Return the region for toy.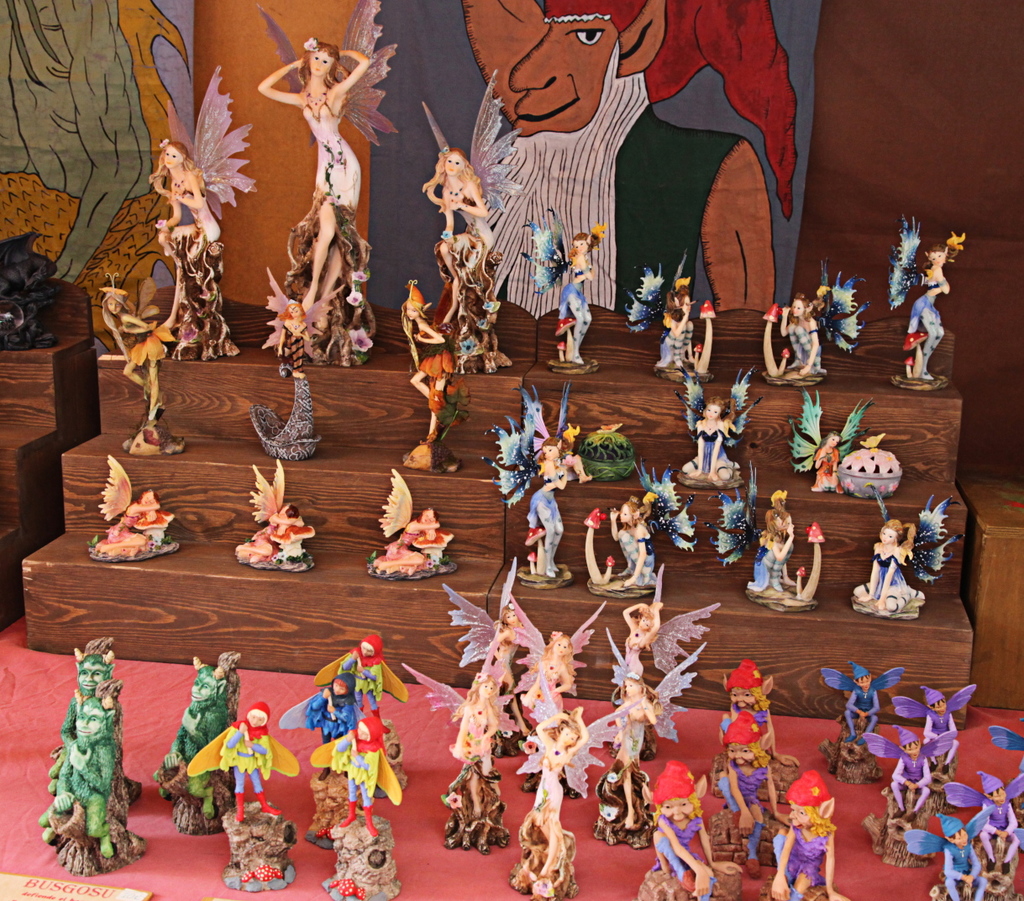
Rect(508, 593, 605, 789).
